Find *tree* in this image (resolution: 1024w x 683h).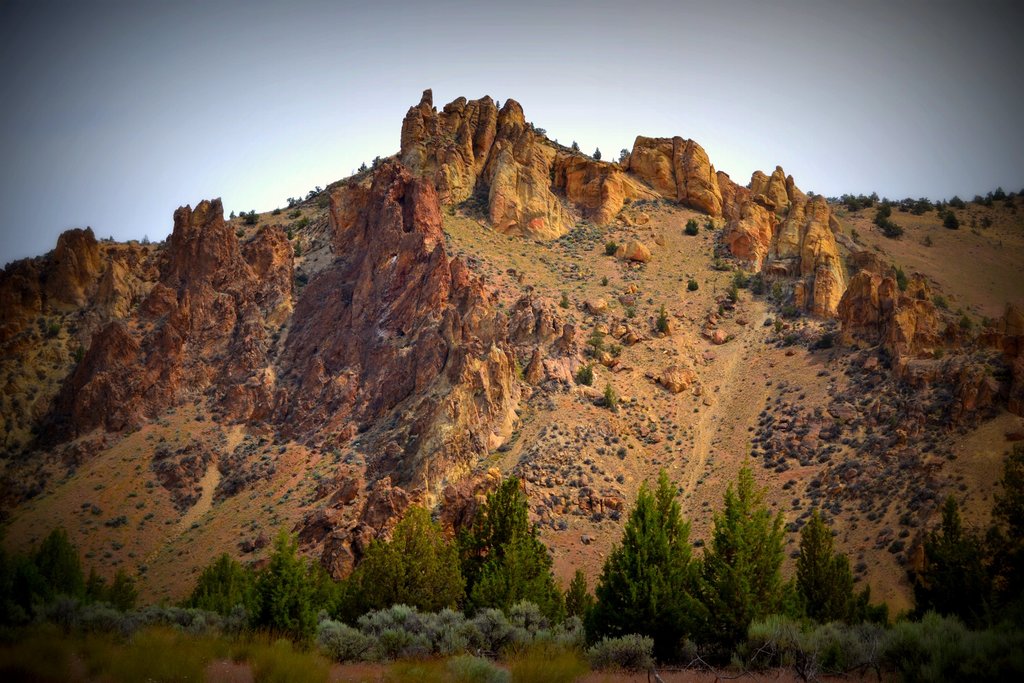
371,153,383,163.
